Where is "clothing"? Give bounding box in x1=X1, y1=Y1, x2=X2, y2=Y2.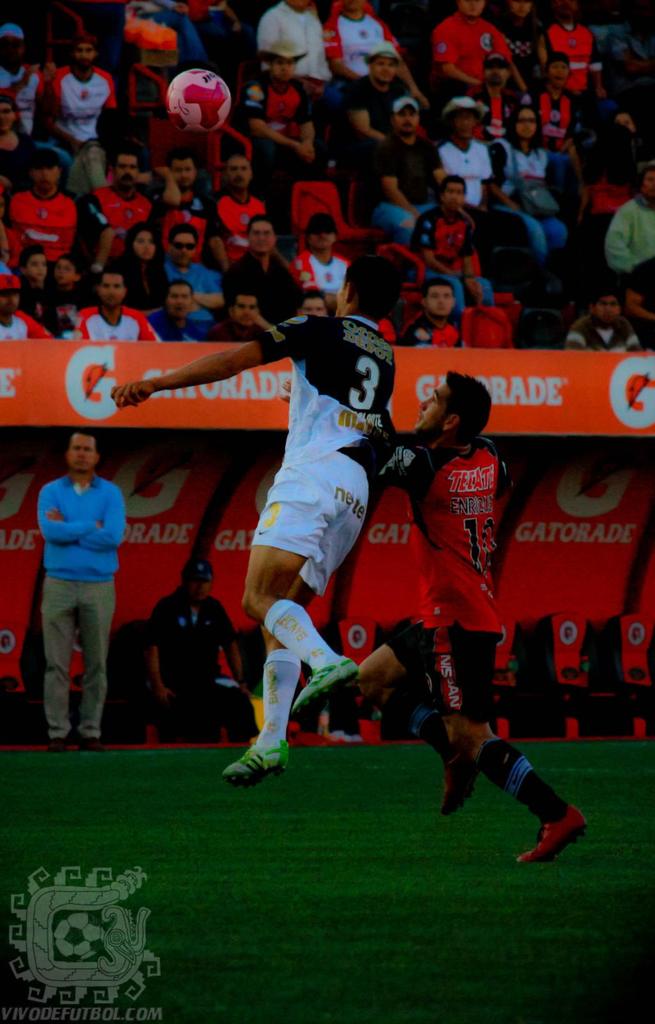
x1=241, y1=312, x2=395, y2=598.
